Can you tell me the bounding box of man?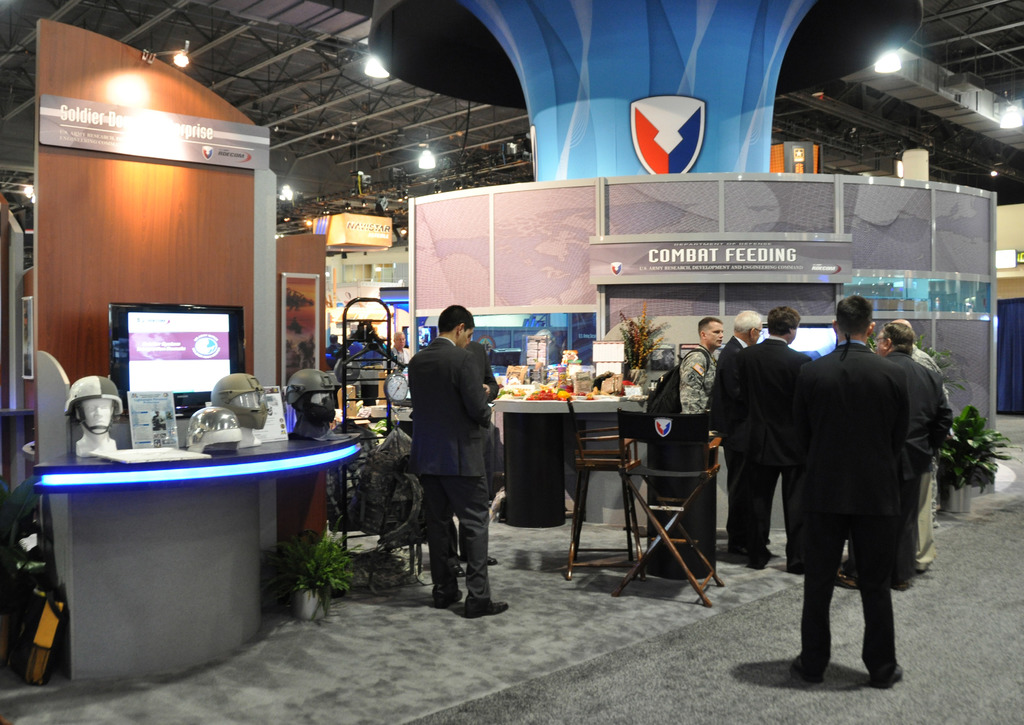
bbox=(727, 302, 812, 573).
